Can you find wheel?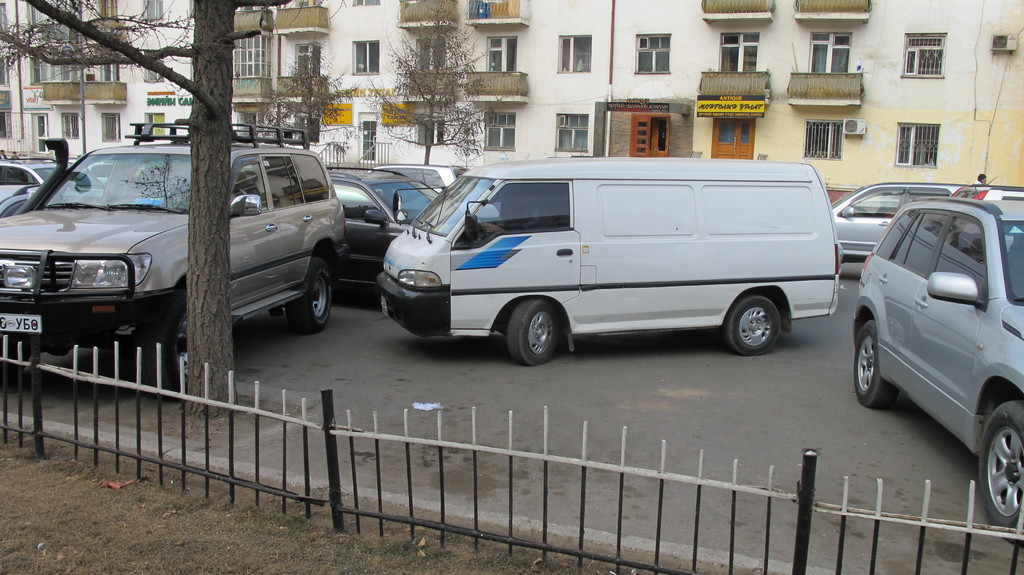
Yes, bounding box: 856 321 899 410.
